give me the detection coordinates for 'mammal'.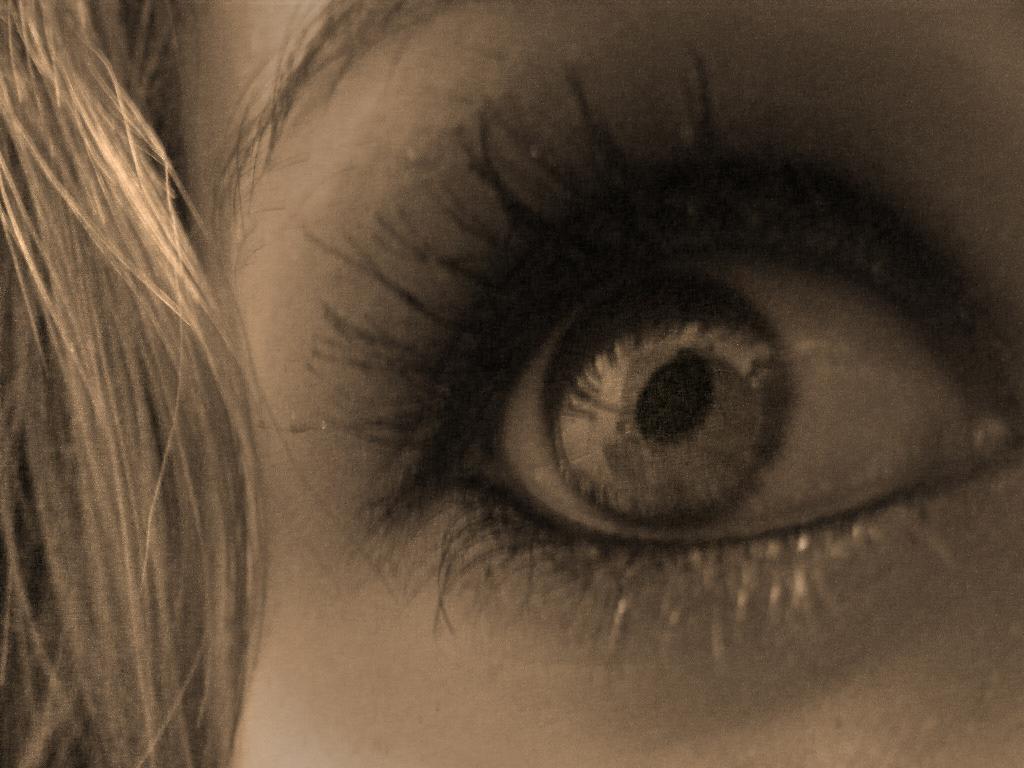
locate(0, 1, 1023, 765).
